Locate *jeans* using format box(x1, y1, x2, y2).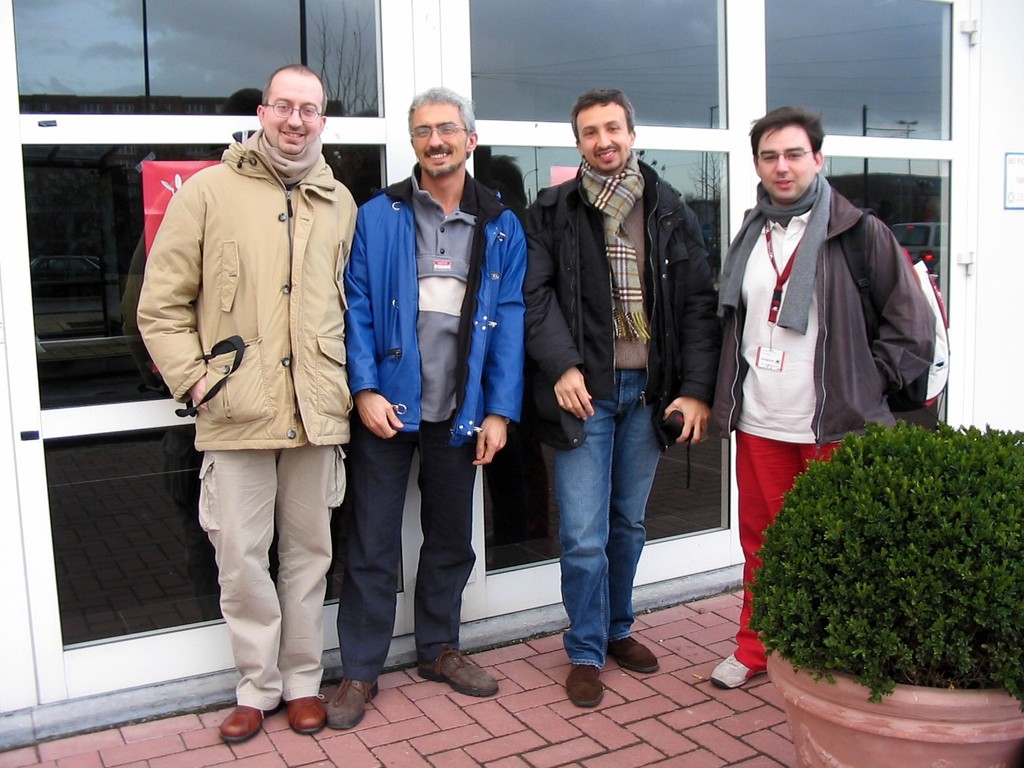
box(200, 446, 349, 707).
